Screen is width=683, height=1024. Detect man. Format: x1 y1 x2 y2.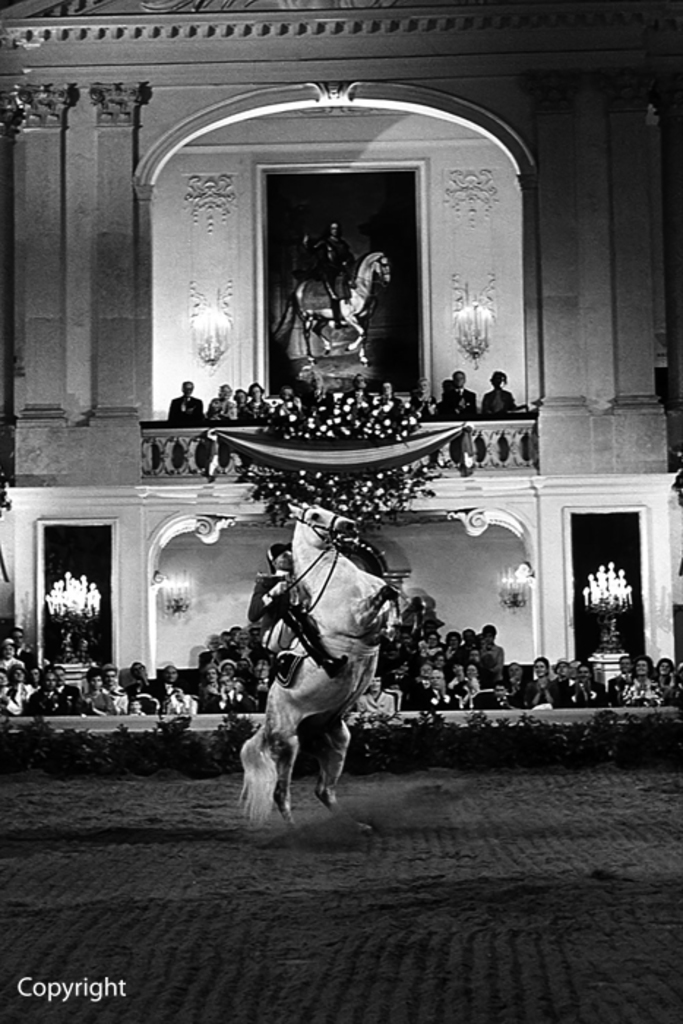
152 657 187 695.
